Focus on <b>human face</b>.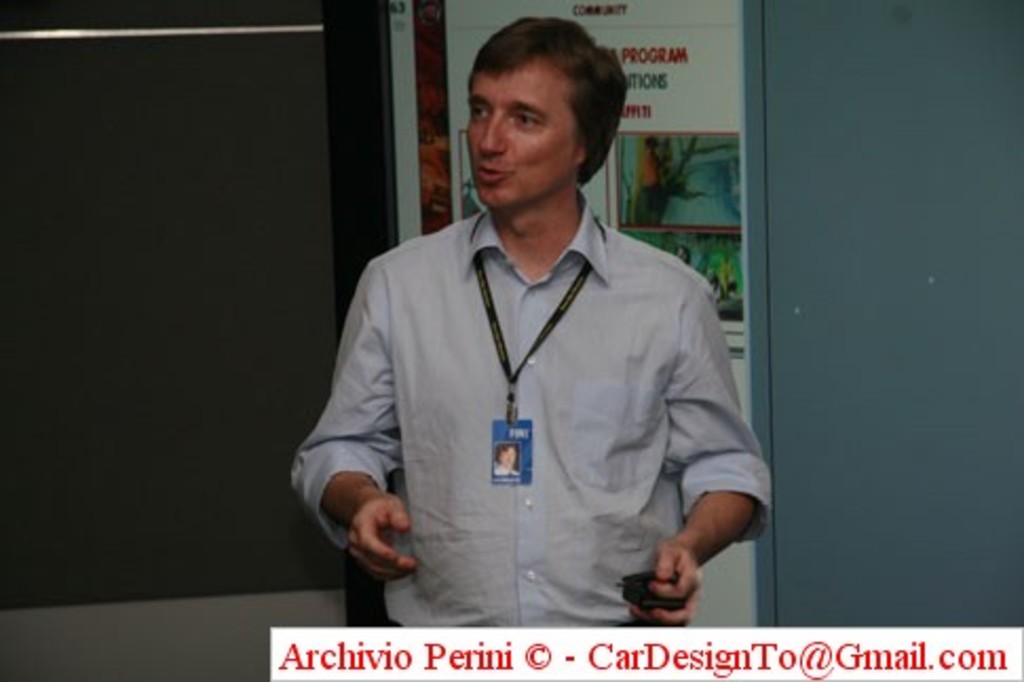
Focused at box(458, 57, 574, 207).
